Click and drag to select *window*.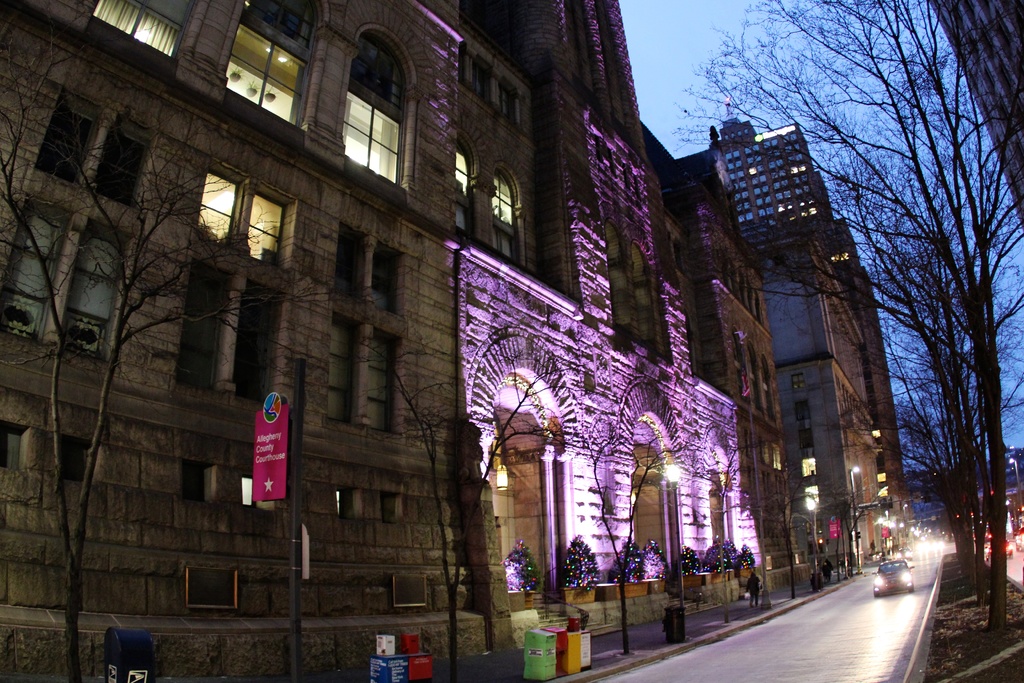
Selection: select_region(0, 209, 138, 348).
